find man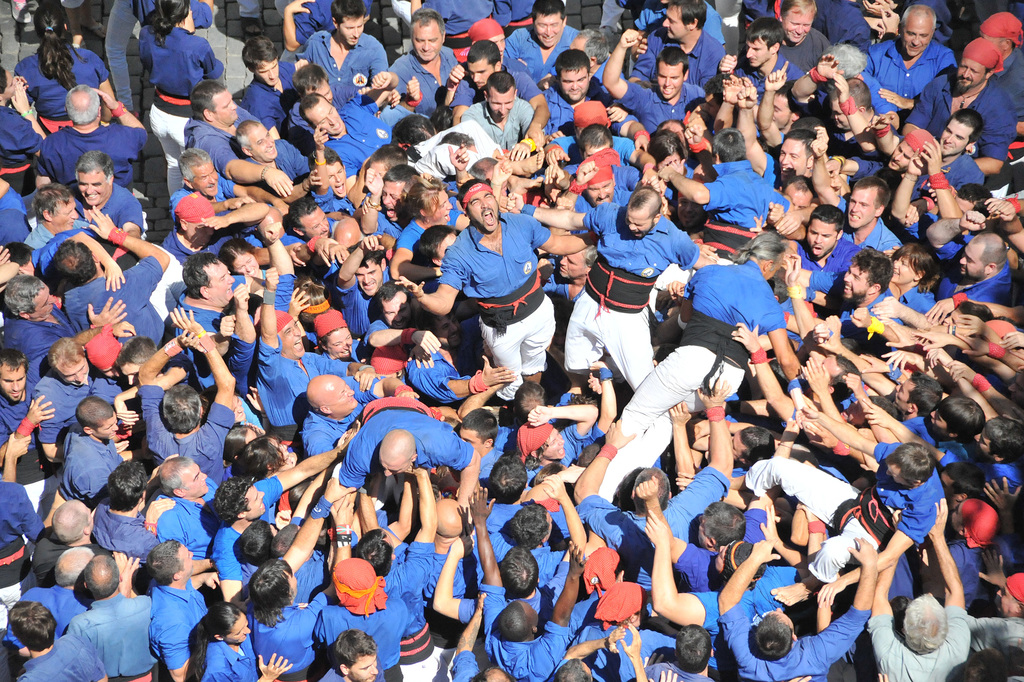
locate(534, 42, 600, 141)
